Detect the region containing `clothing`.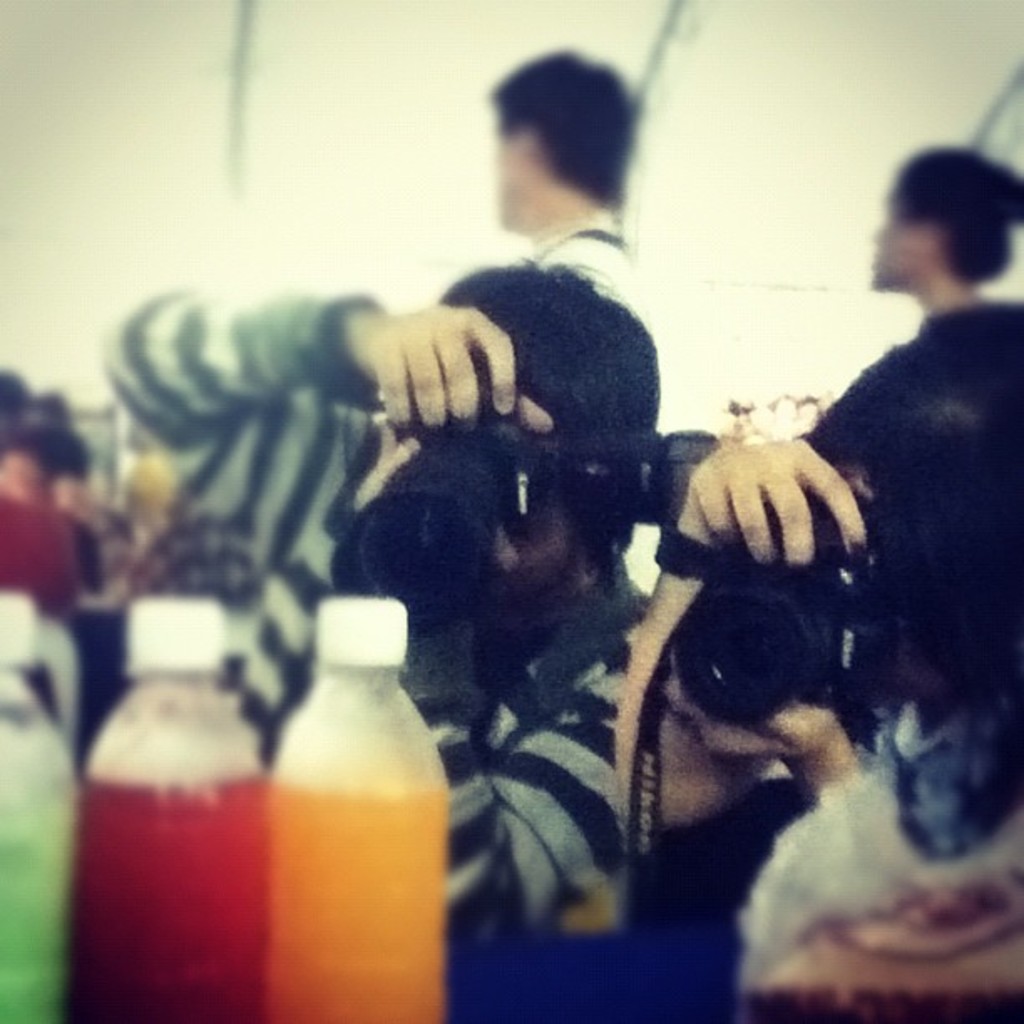
bbox(0, 490, 75, 617).
